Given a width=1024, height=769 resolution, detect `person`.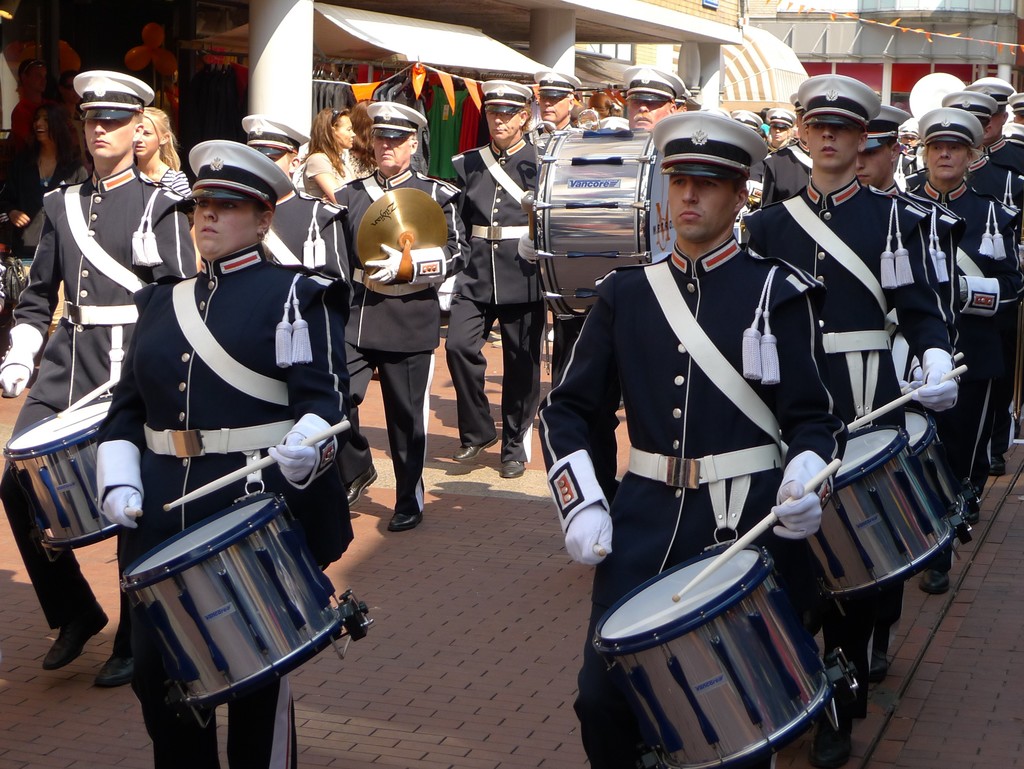
[left=852, top=105, right=965, bottom=584].
